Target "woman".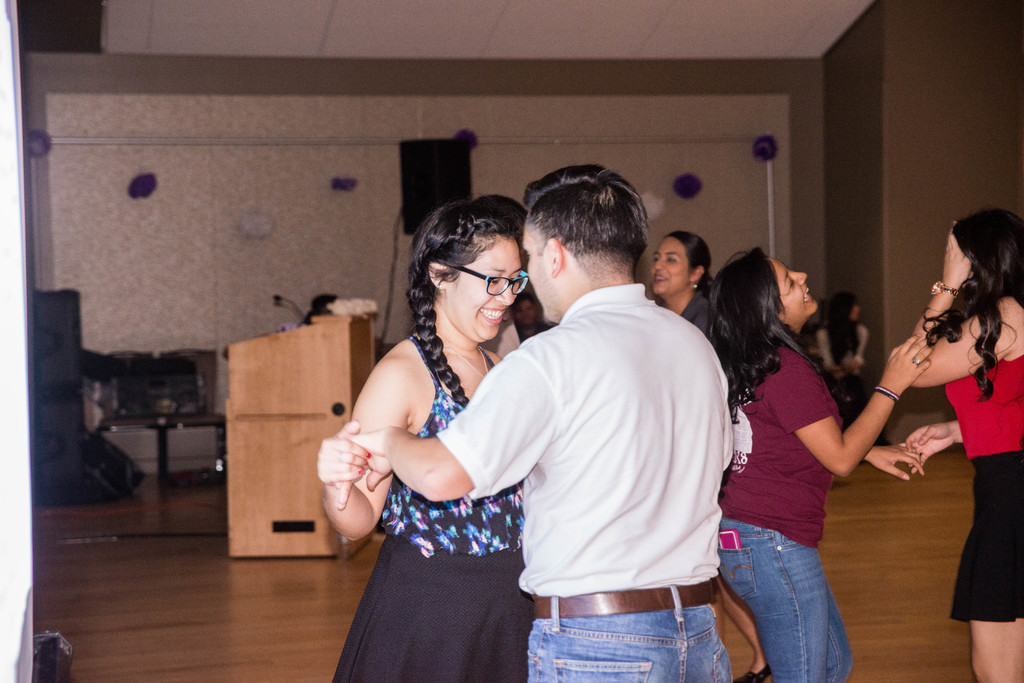
Target region: [x1=316, y1=188, x2=550, y2=666].
